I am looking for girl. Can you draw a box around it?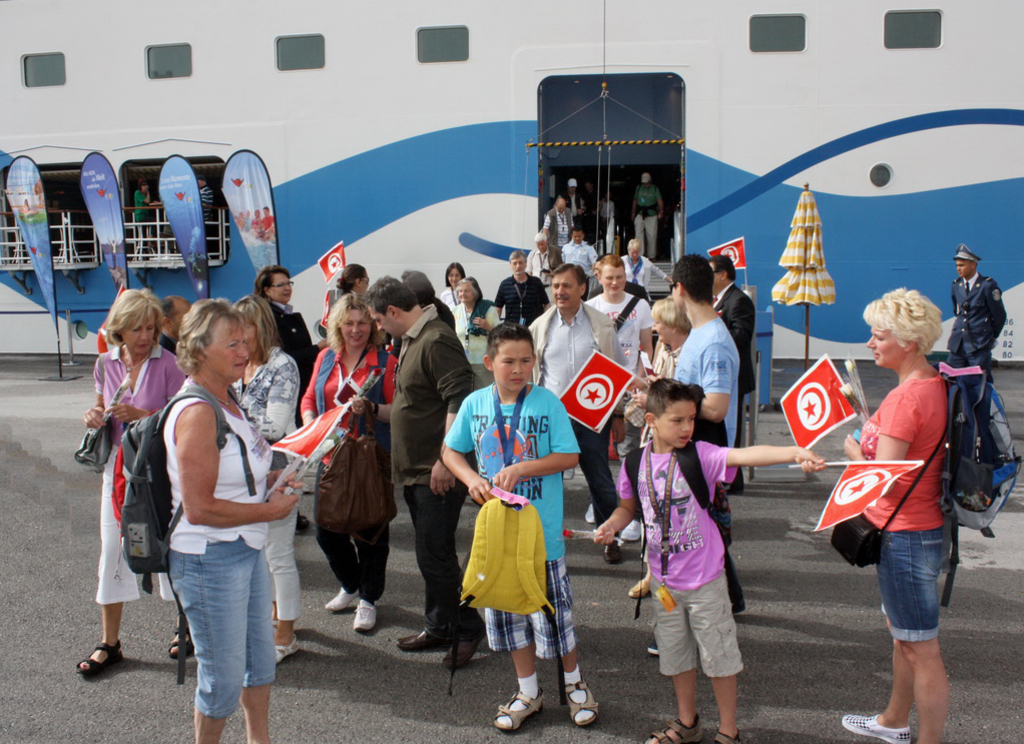
Sure, the bounding box is crop(433, 257, 469, 315).
